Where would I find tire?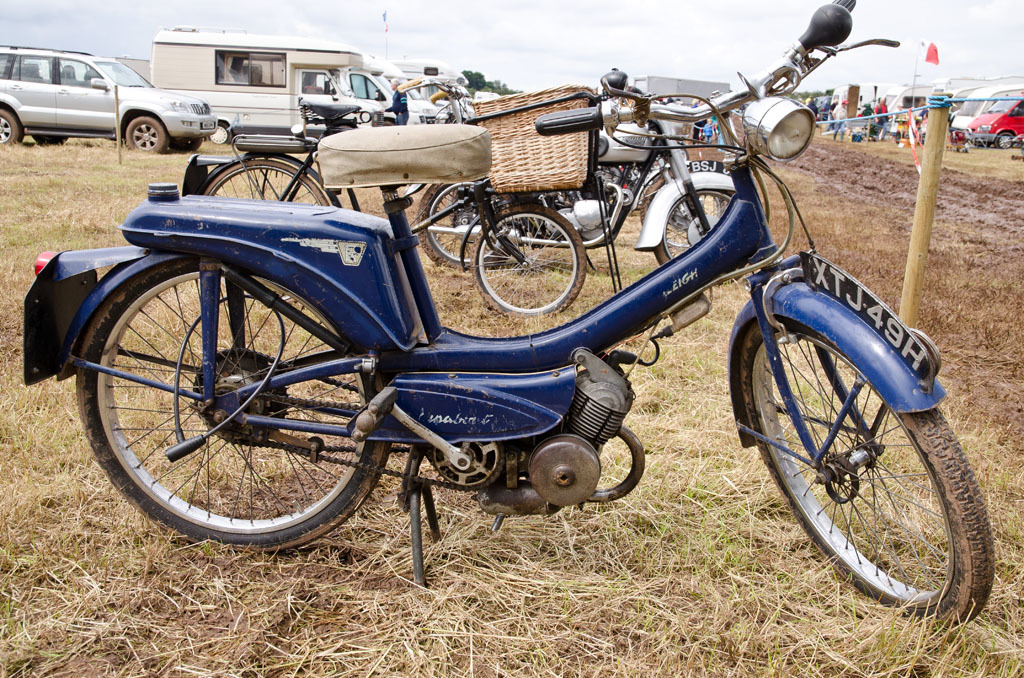
At select_region(656, 185, 743, 261).
